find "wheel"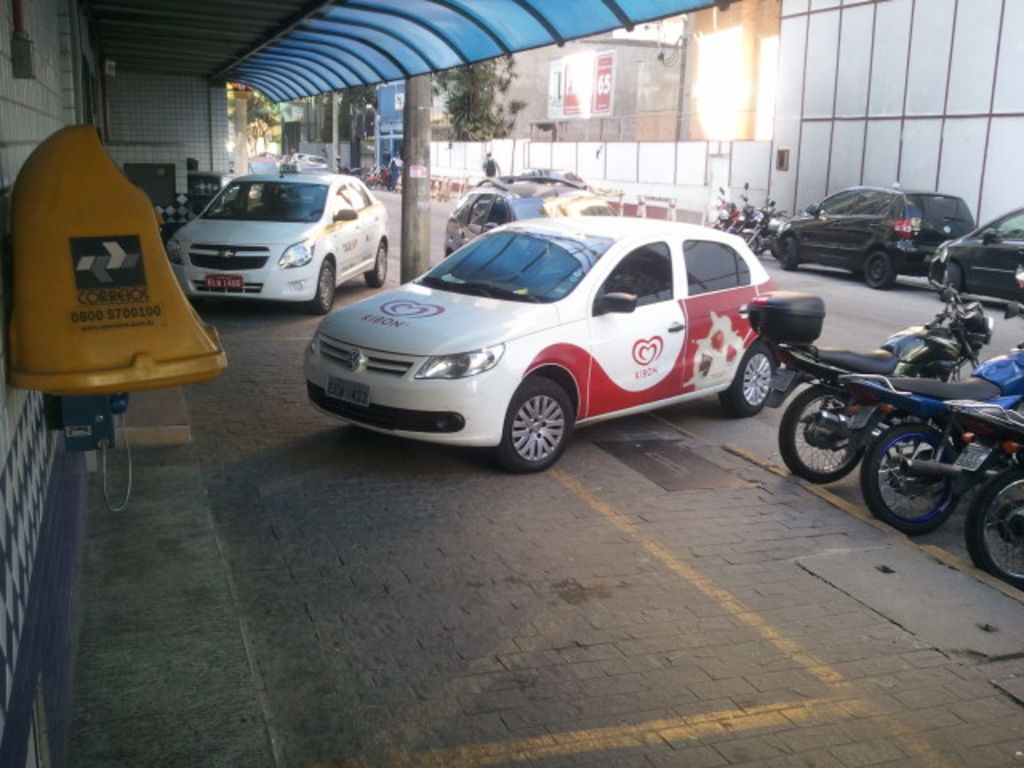
<bbox>939, 261, 965, 301</bbox>
